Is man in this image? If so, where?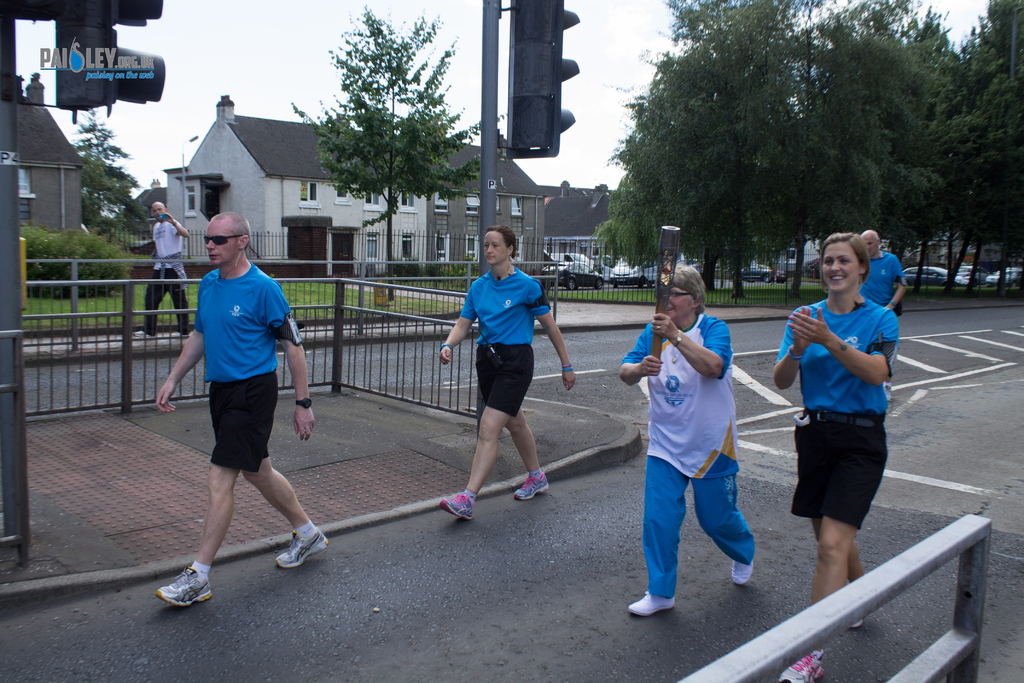
Yes, at select_region(166, 213, 314, 598).
